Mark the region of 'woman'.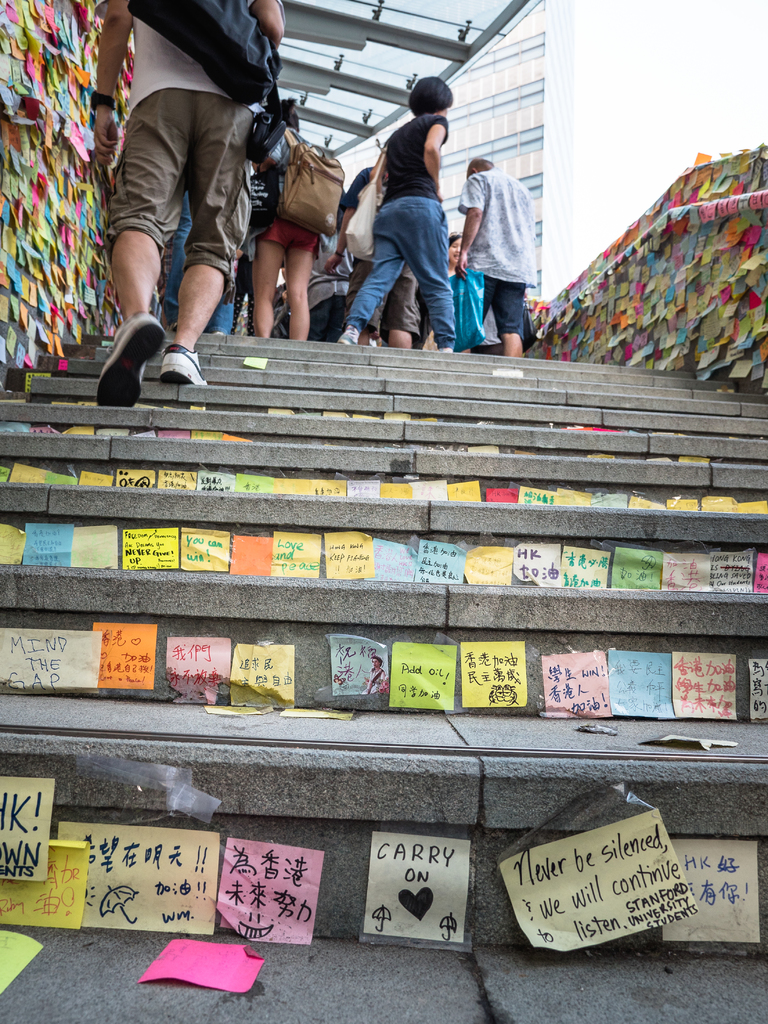
Region: Rect(240, 93, 319, 344).
